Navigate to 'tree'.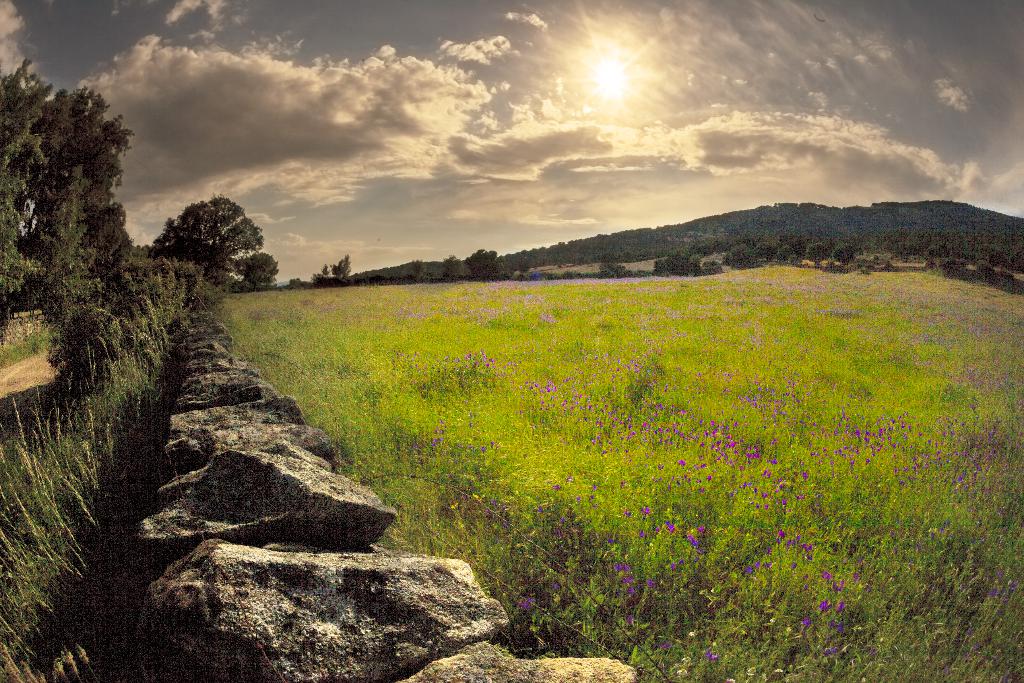
Navigation target: rect(134, 188, 291, 303).
